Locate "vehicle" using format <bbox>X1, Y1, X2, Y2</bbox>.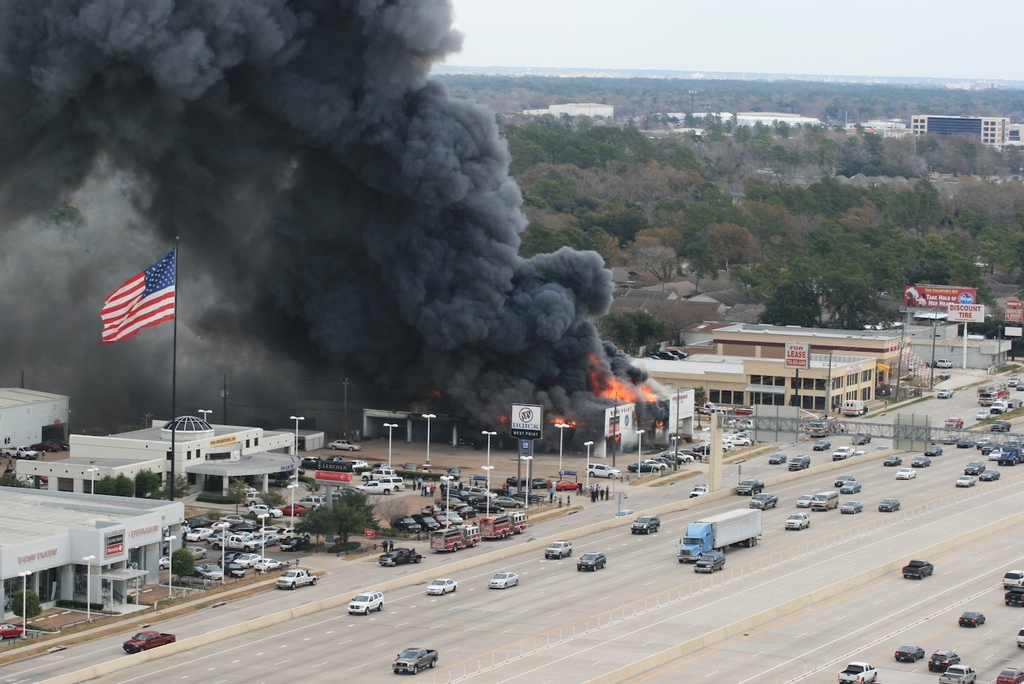
<bbox>849, 447, 865, 456</bbox>.
